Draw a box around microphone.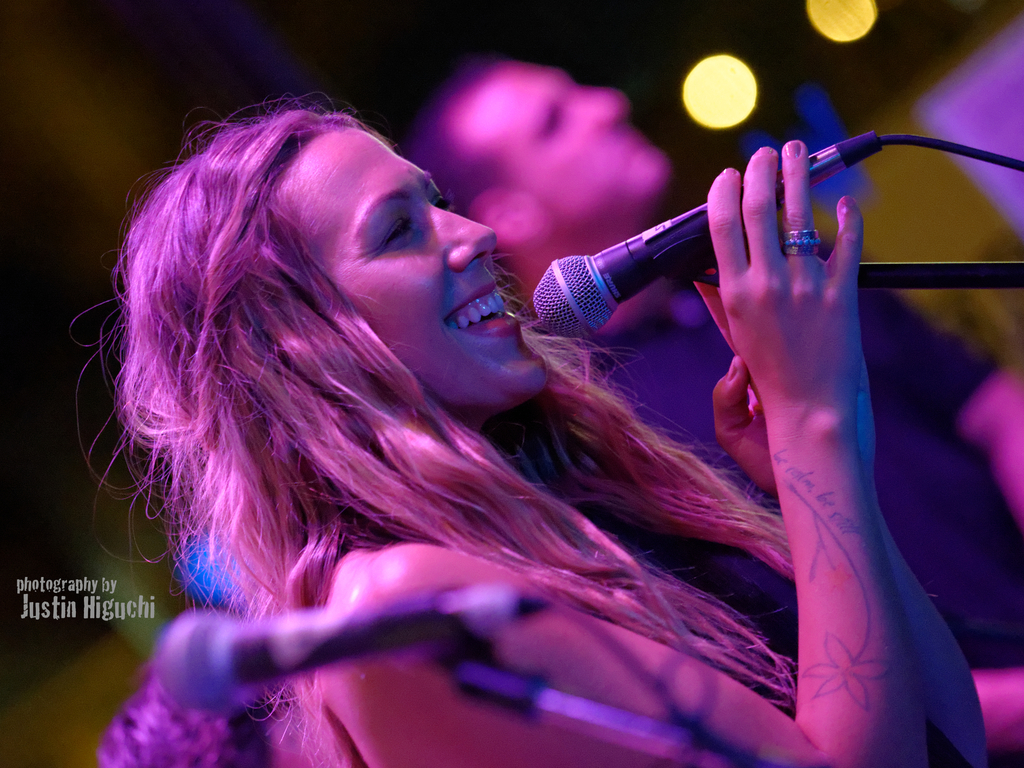
<box>522,135,884,344</box>.
